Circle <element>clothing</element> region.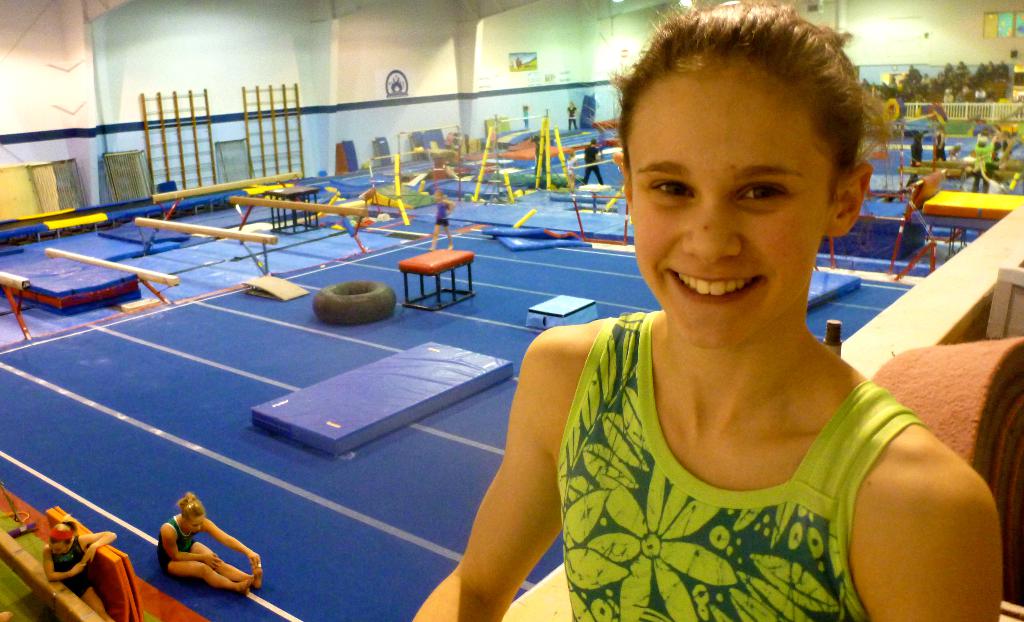
Region: 555, 308, 927, 621.
